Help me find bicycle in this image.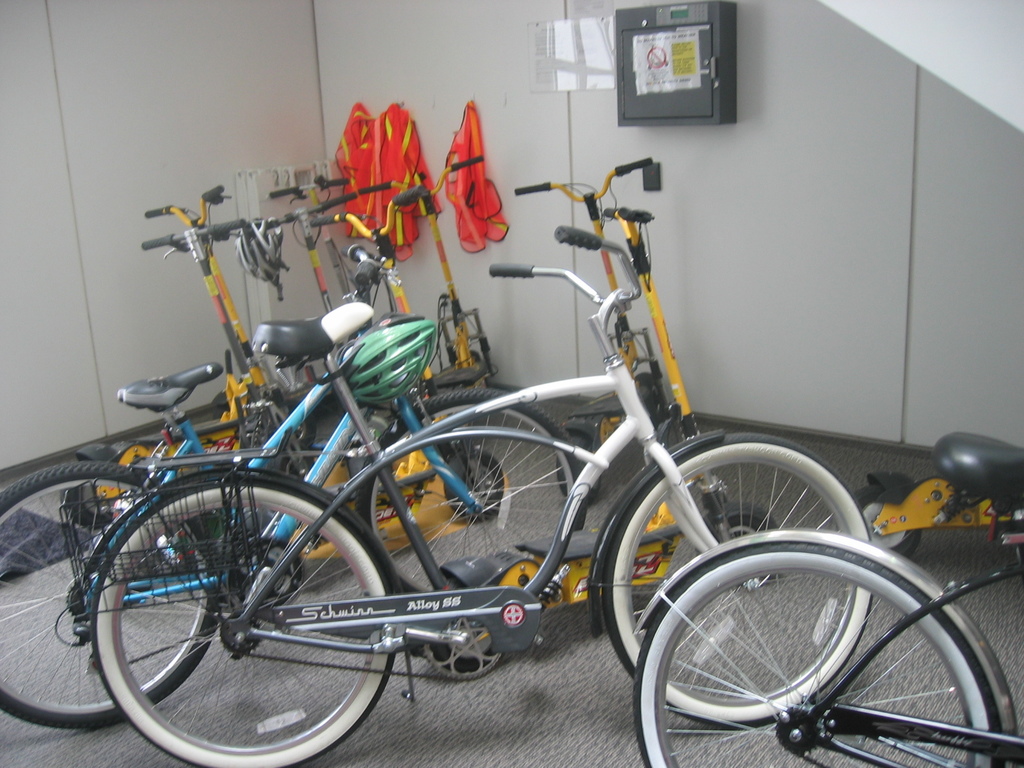
Found it: pyautogui.locateOnScreen(191, 177, 396, 461).
